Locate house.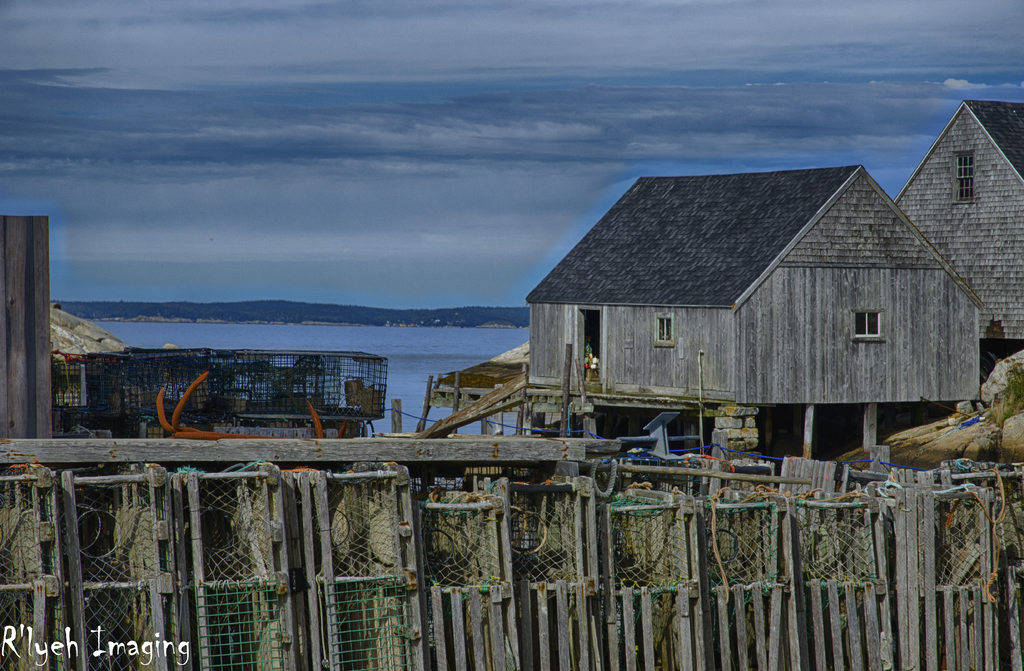
Bounding box: bbox=[524, 165, 988, 455].
